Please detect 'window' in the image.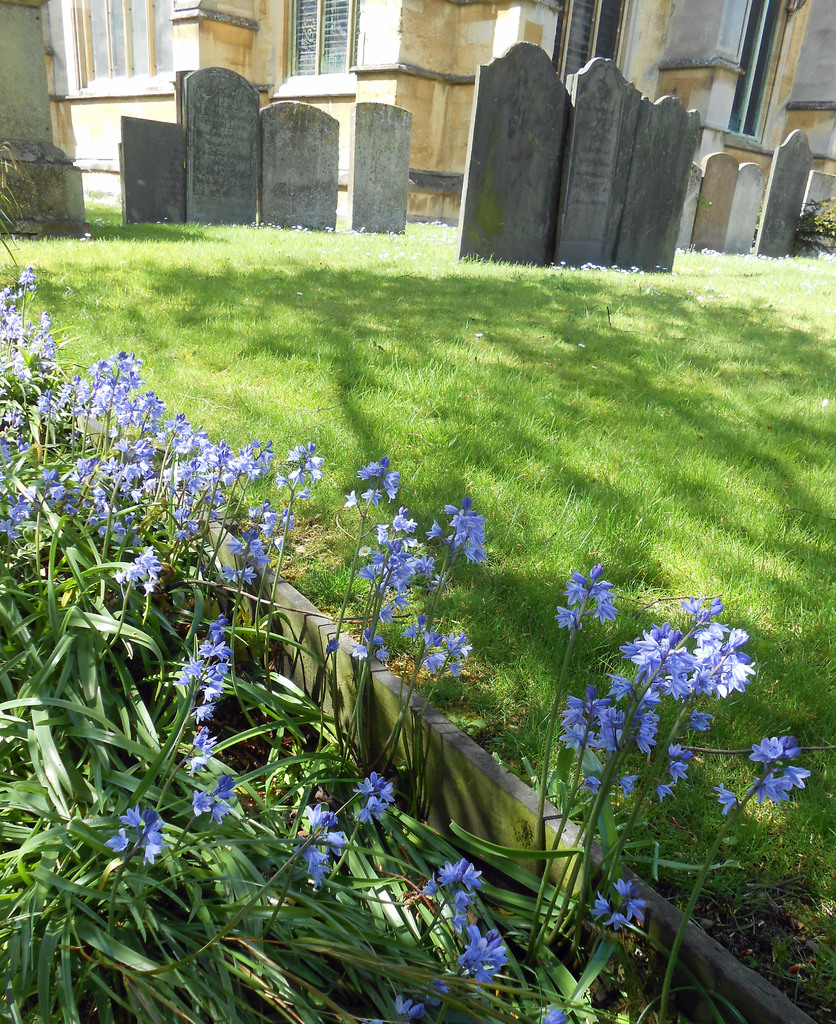
locate(549, 0, 627, 83).
